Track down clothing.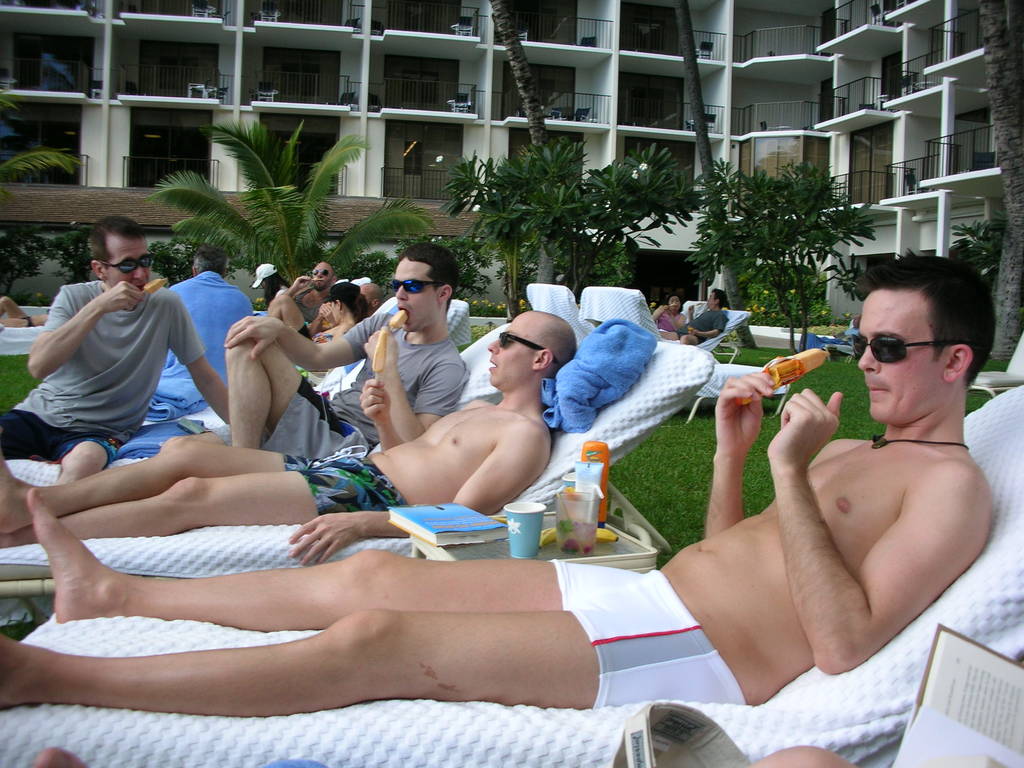
Tracked to box(161, 266, 248, 376).
